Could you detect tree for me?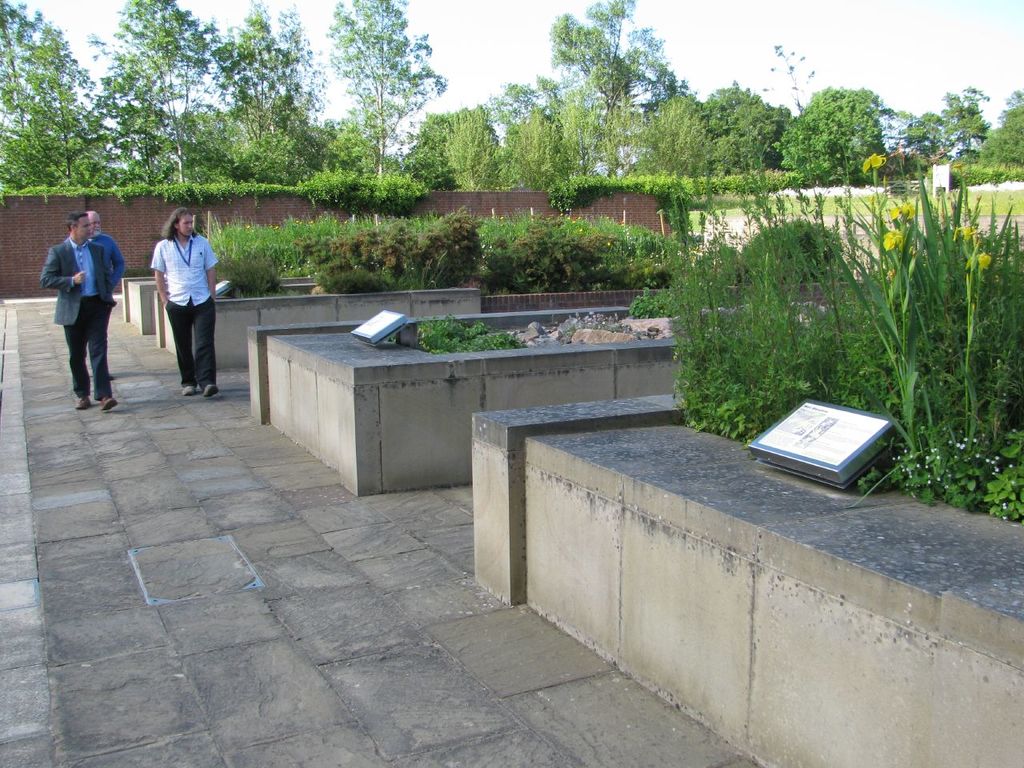
Detection result: box=[0, 18, 91, 194].
